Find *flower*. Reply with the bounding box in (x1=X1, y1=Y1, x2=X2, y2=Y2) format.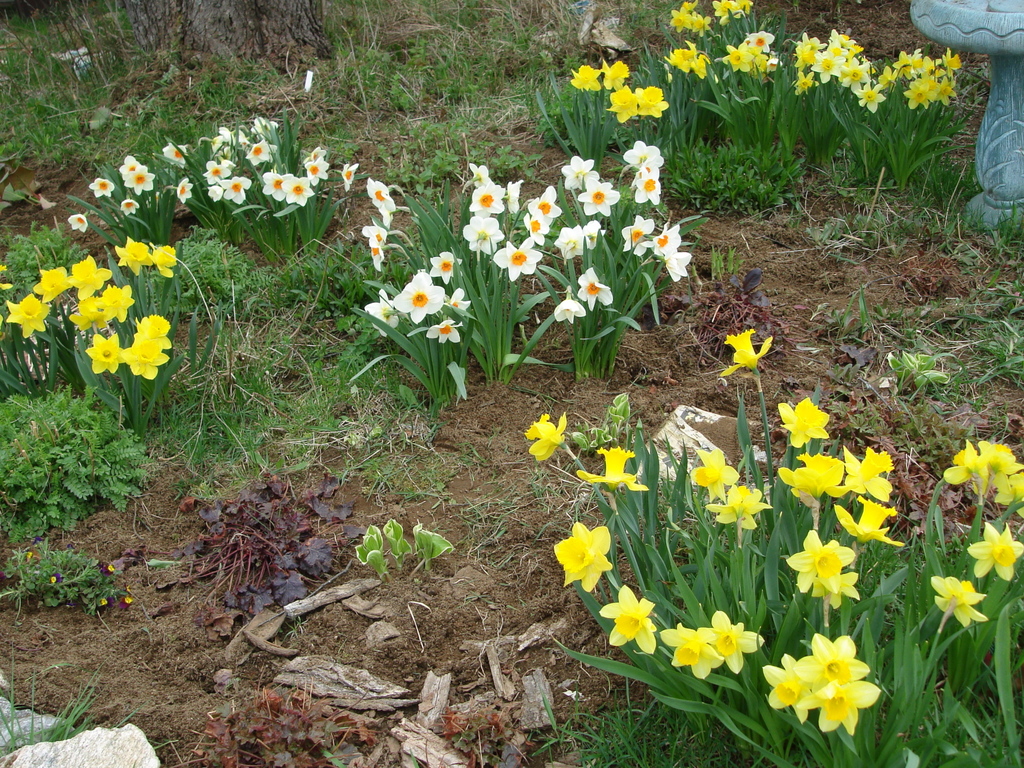
(x1=931, y1=575, x2=988, y2=627).
